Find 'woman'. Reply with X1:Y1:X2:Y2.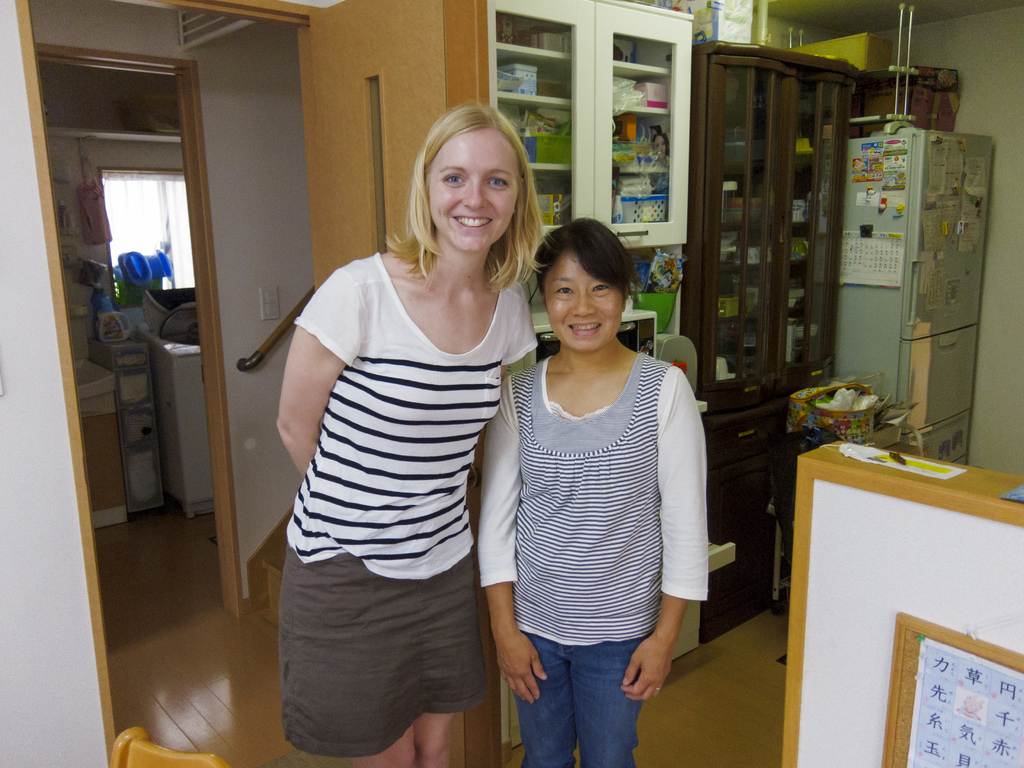
273:102:544:767.
